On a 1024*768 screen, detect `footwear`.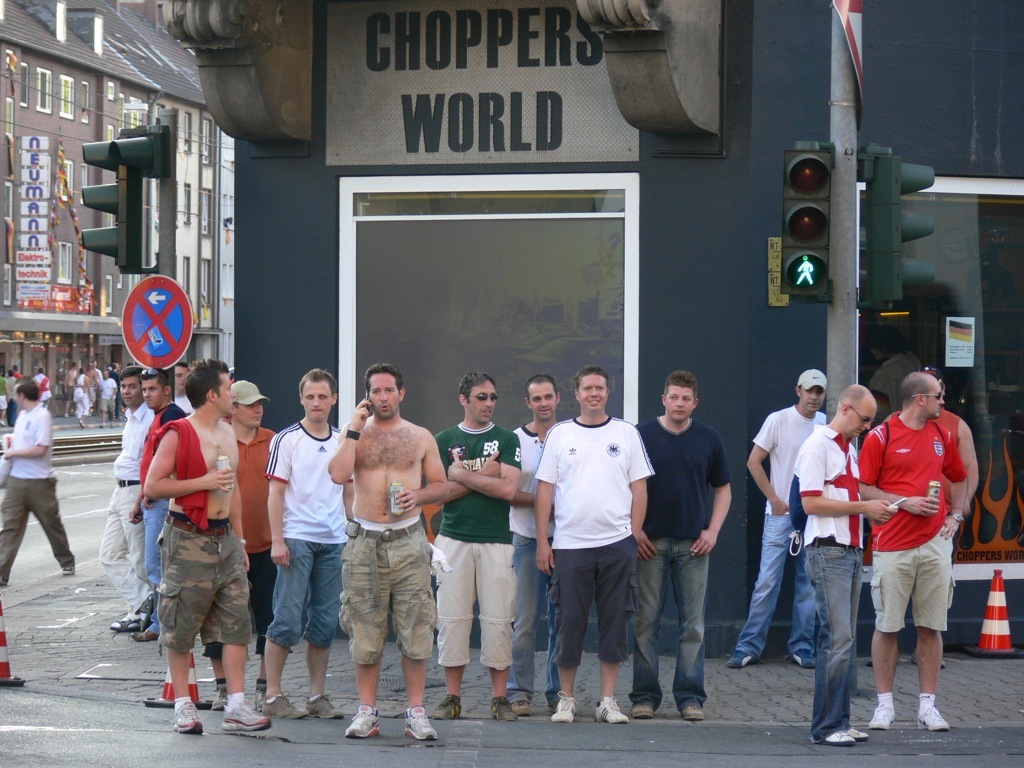
(107,615,148,634).
